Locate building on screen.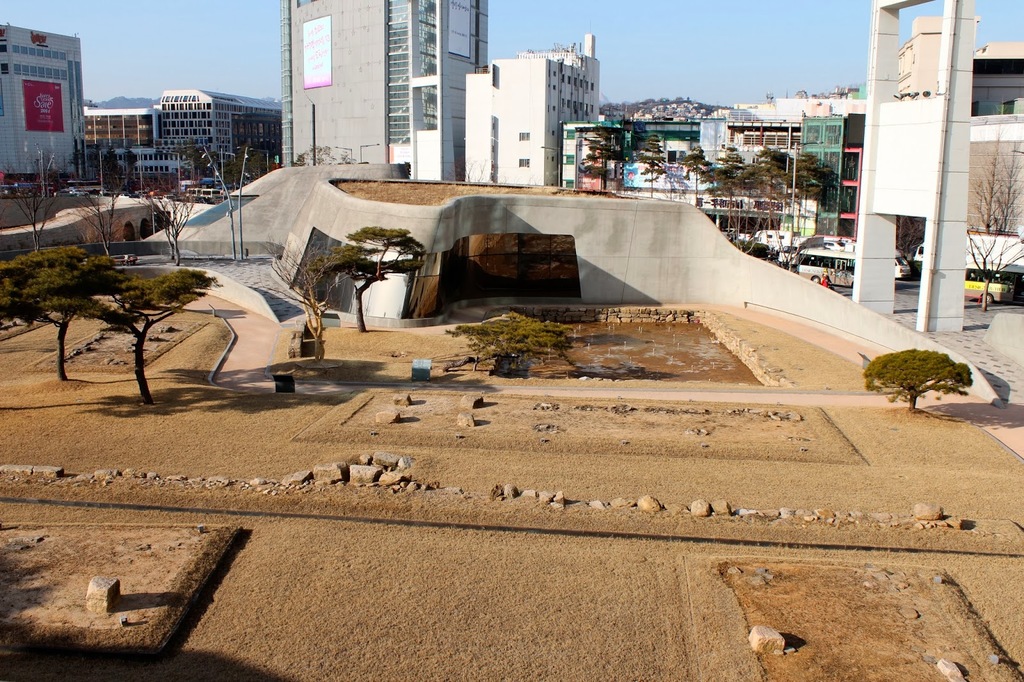
On screen at crop(163, 90, 280, 173).
